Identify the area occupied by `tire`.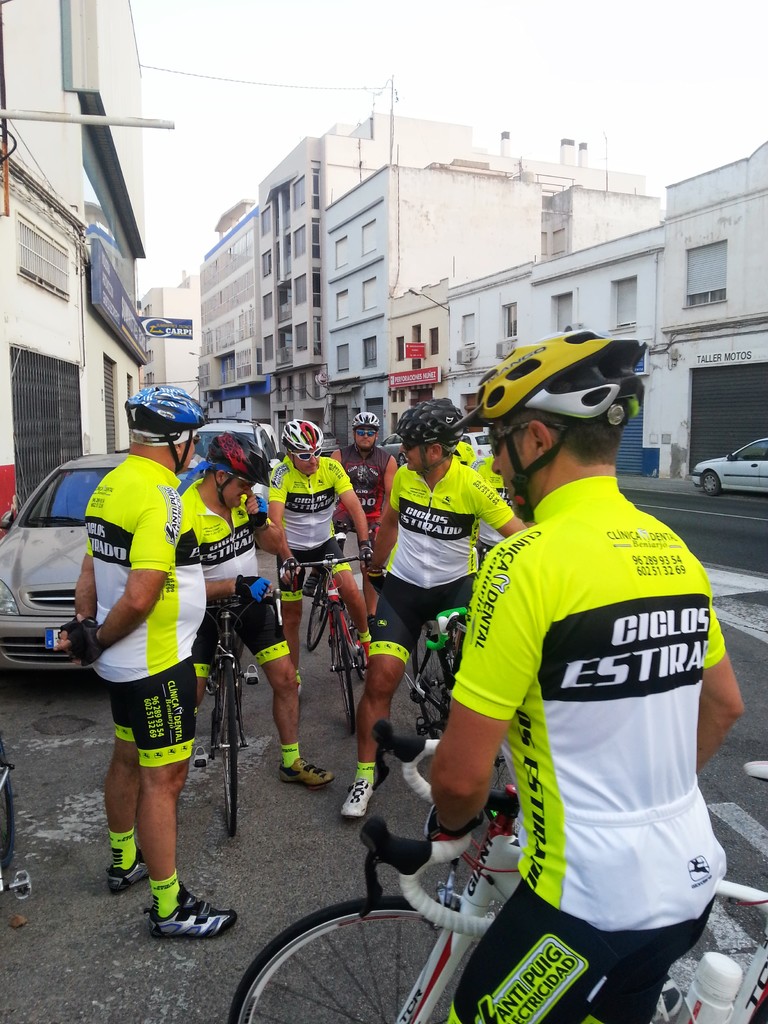
Area: 336,617,352,724.
